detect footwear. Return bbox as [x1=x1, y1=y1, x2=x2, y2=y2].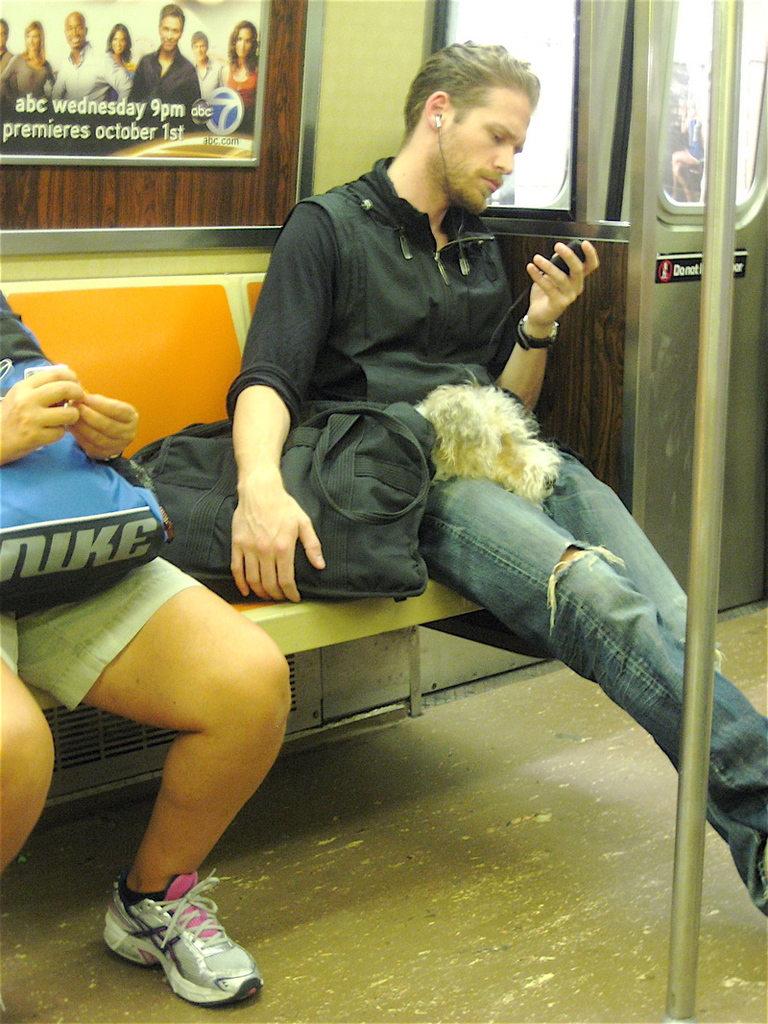
[x1=95, y1=857, x2=268, y2=1008].
